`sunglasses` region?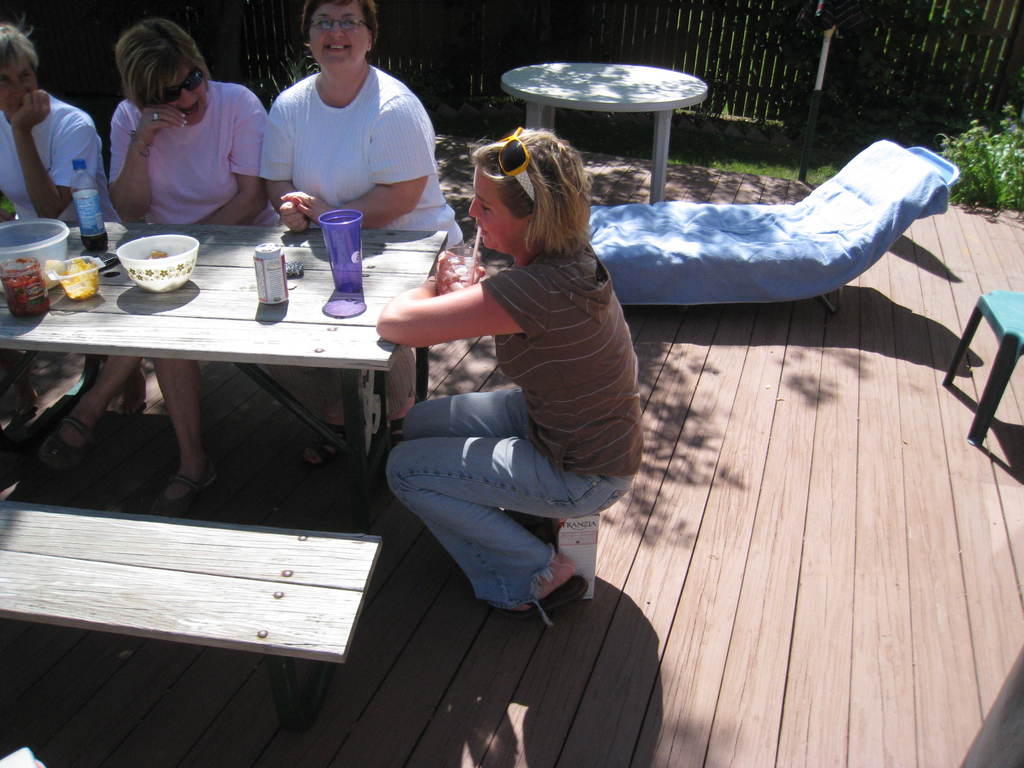
crop(159, 70, 206, 102)
